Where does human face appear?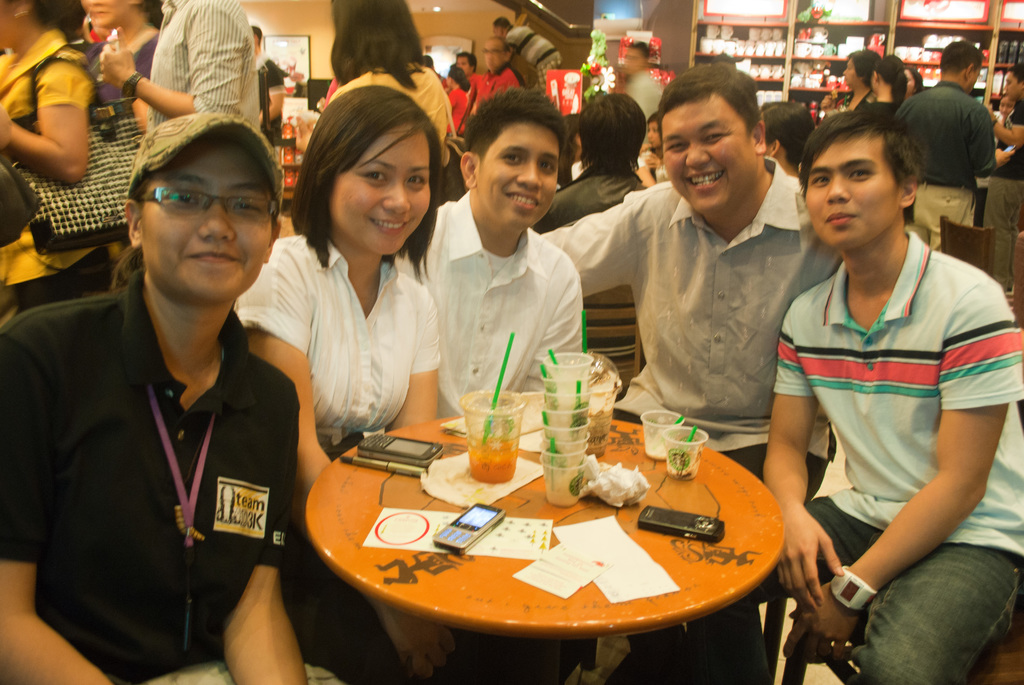
Appears at bbox(81, 0, 122, 31).
